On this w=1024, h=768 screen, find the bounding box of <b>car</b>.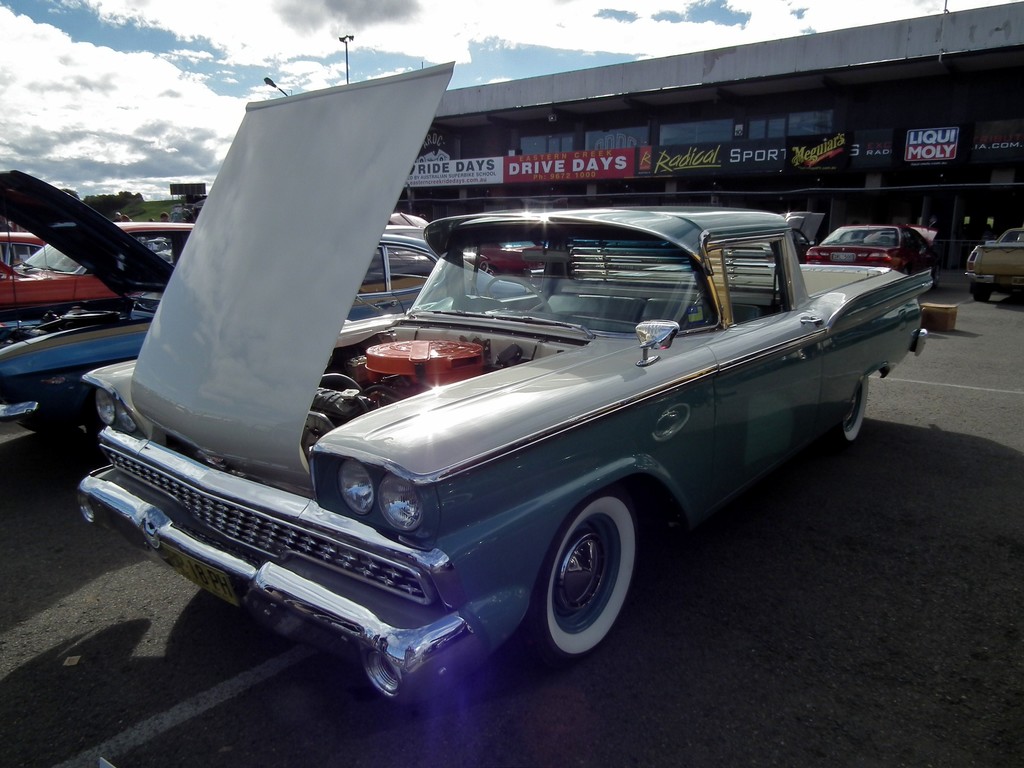
Bounding box: (x1=808, y1=219, x2=932, y2=270).
